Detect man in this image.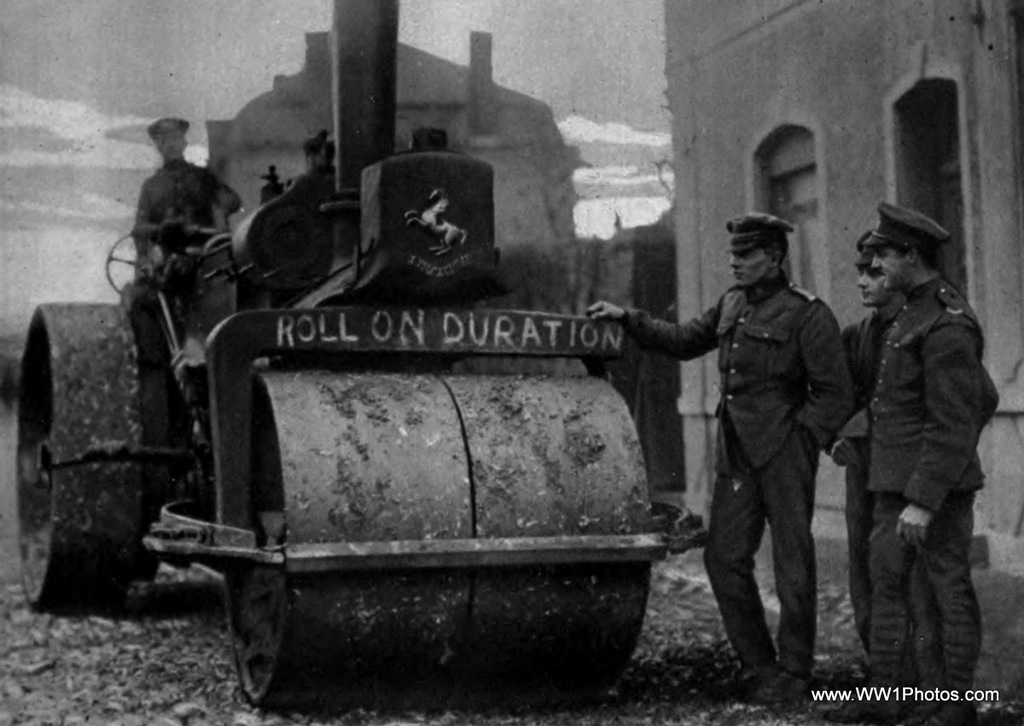
Detection: pyautogui.locateOnScreen(670, 202, 862, 690).
